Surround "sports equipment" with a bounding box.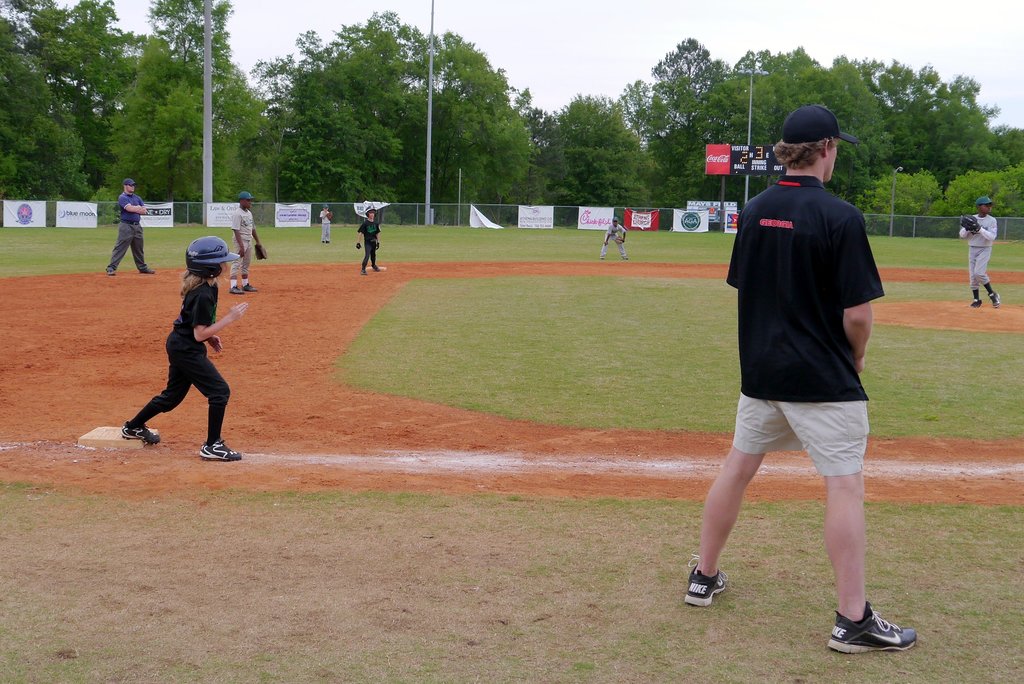
bbox=[960, 217, 978, 233].
